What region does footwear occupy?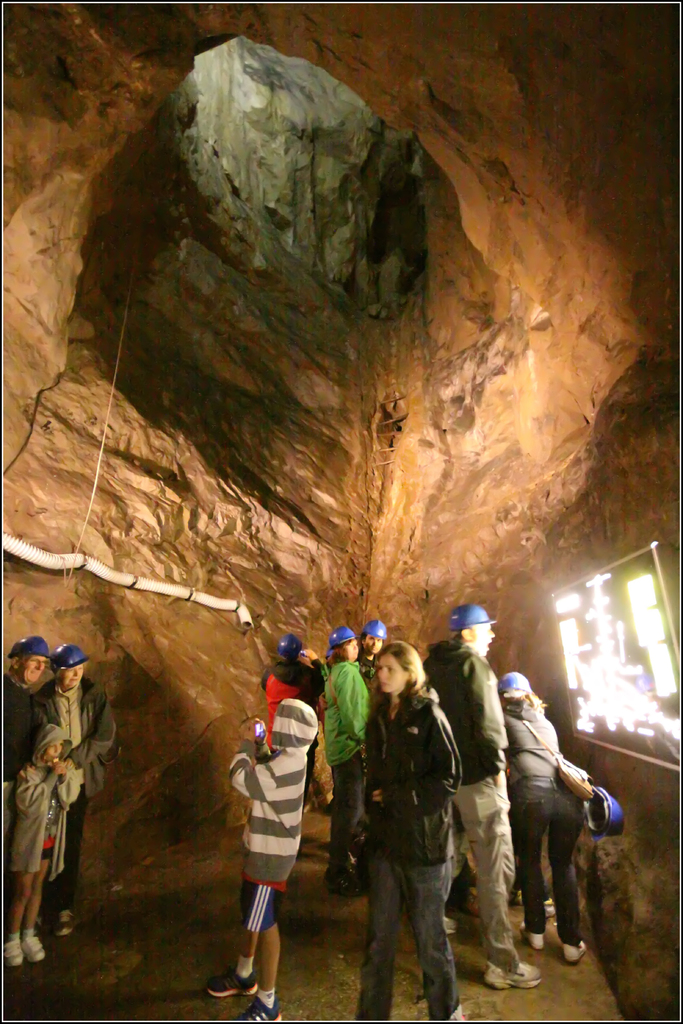
520,920,544,950.
